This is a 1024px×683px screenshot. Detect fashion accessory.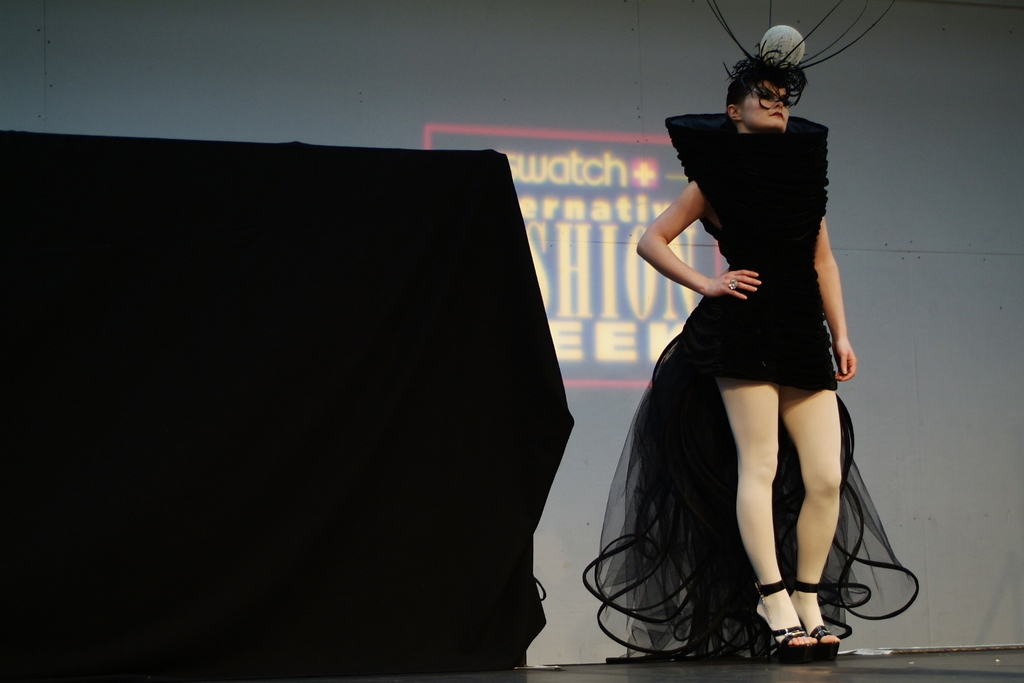
x1=746, y1=576, x2=822, y2=664.
